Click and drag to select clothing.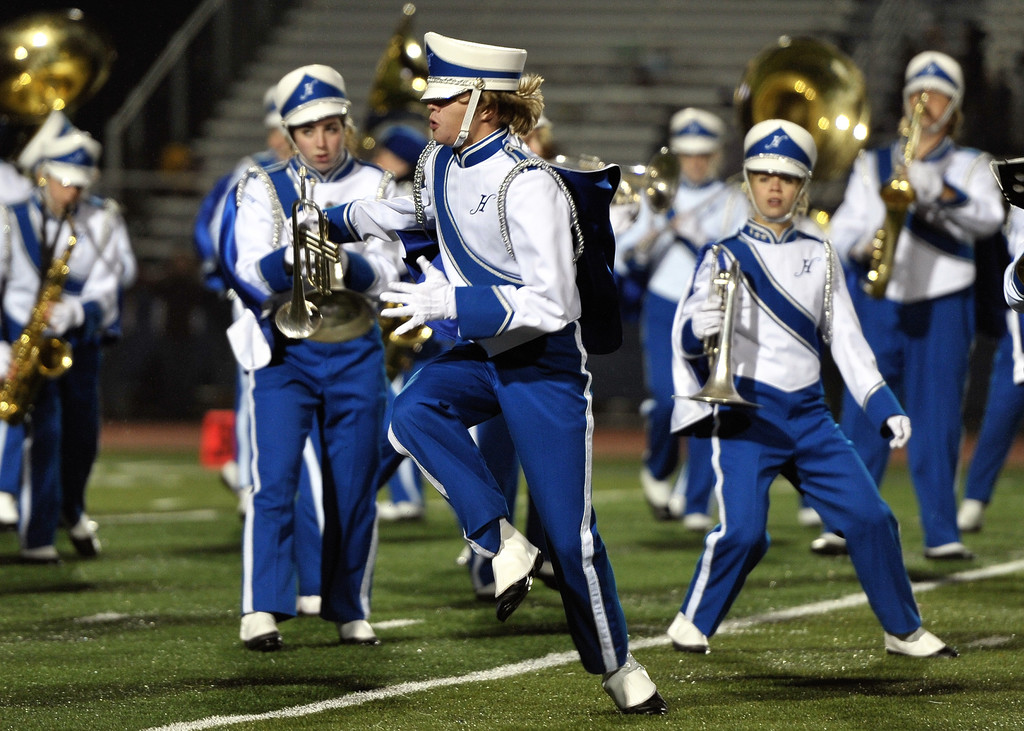
Selection: left=0, top=195, right=120, bottom=528.
